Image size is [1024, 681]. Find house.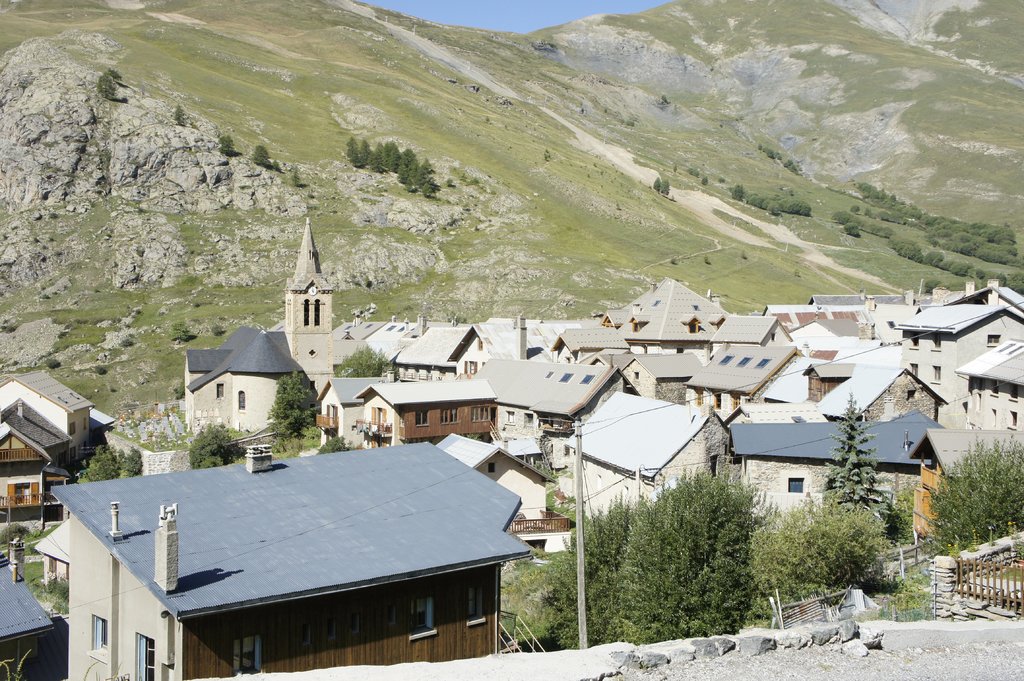
[x1=578, y1=266, x2=785, y2=352].
